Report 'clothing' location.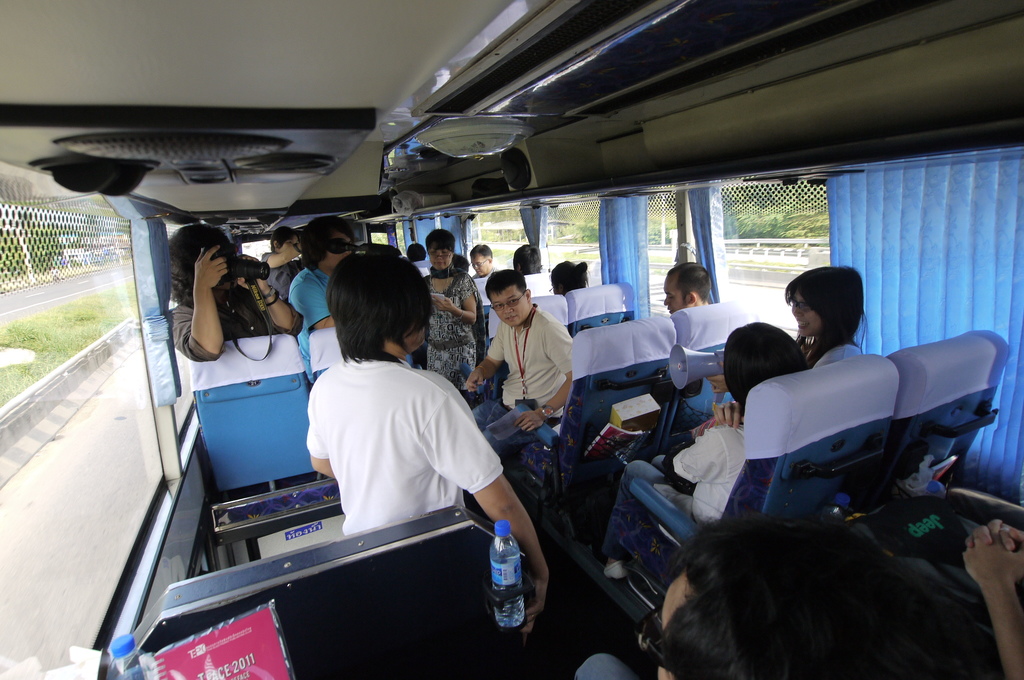
Report: [x1=869, y1=508, x2=993, y2=632].
